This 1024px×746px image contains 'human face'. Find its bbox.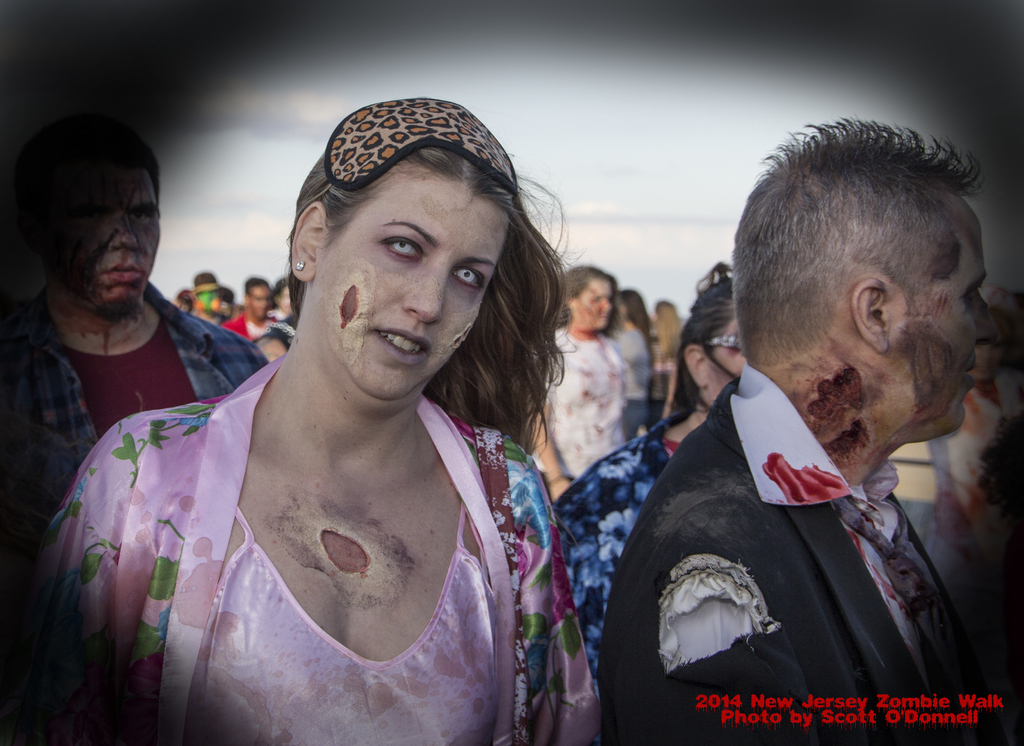
BBox(892, 220, 991, 436).
